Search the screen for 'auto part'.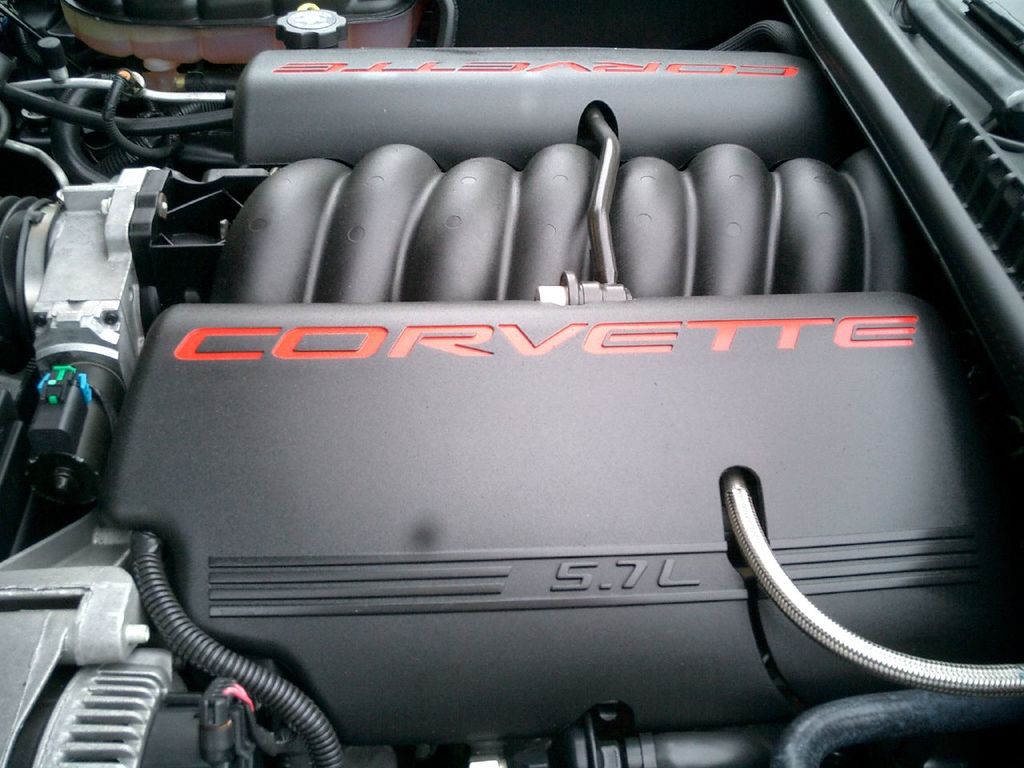
Found at locate(97, 305, 1002, 767).
